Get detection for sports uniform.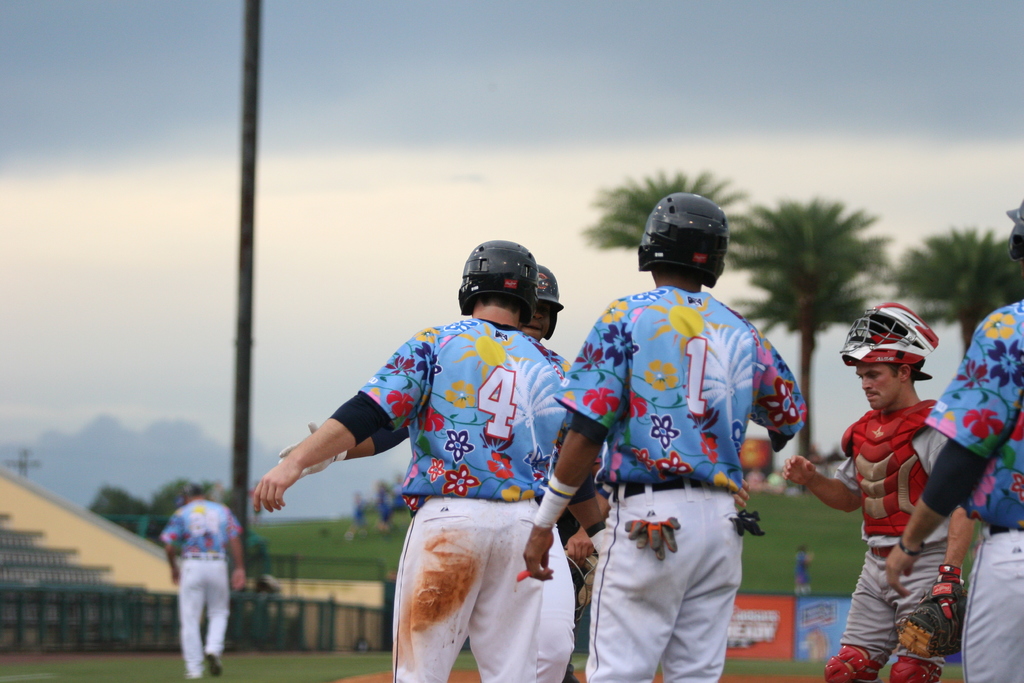
Detection: (332,238,580,682).
